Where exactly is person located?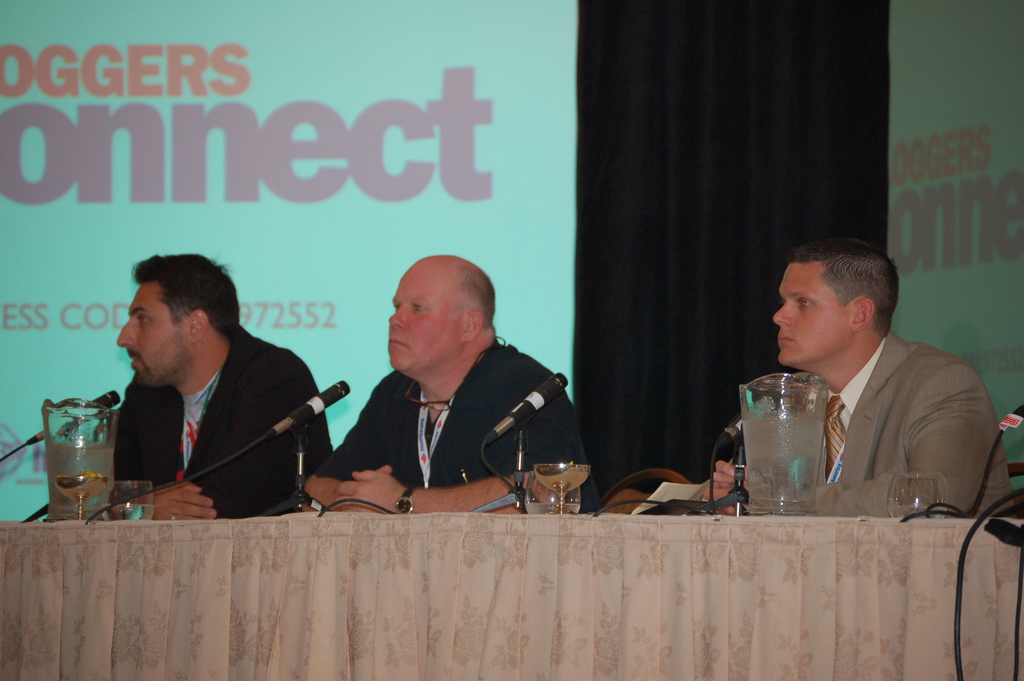
Its bounding box is 304/246/591/510.
